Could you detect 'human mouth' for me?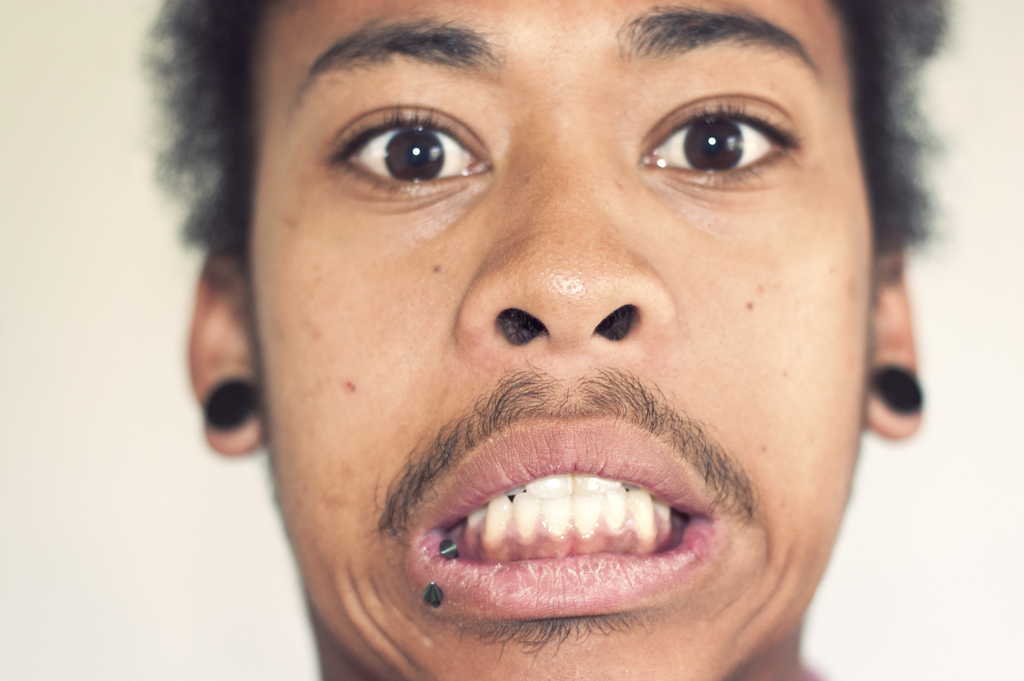
Detection result: <box>381,370,730,646</box>.
